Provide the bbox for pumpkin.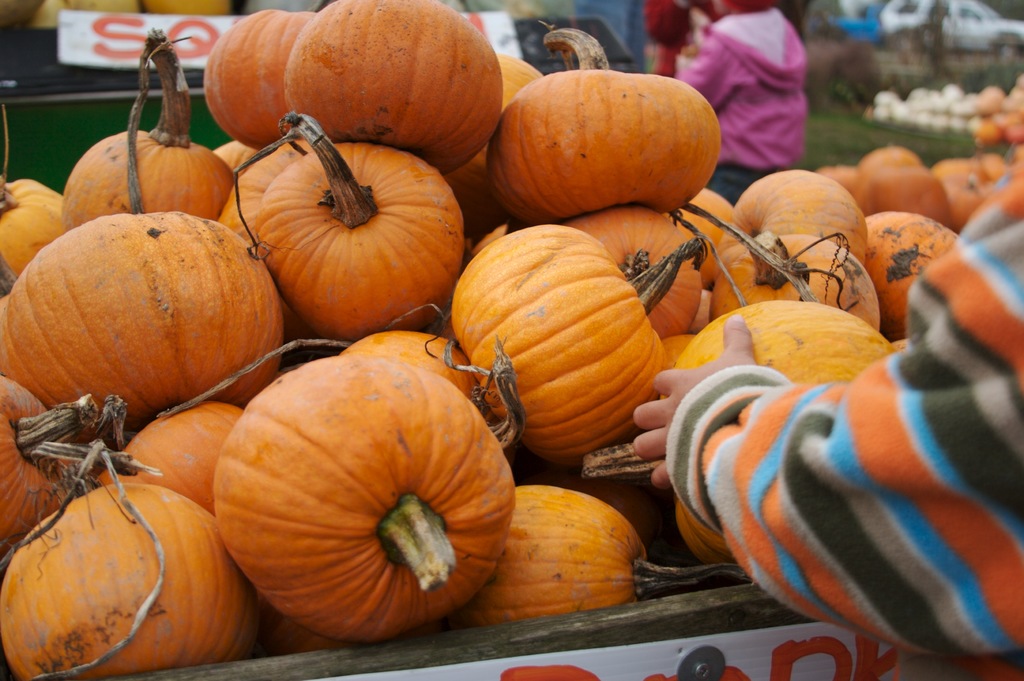
locate(483, 21, 729, 225).
